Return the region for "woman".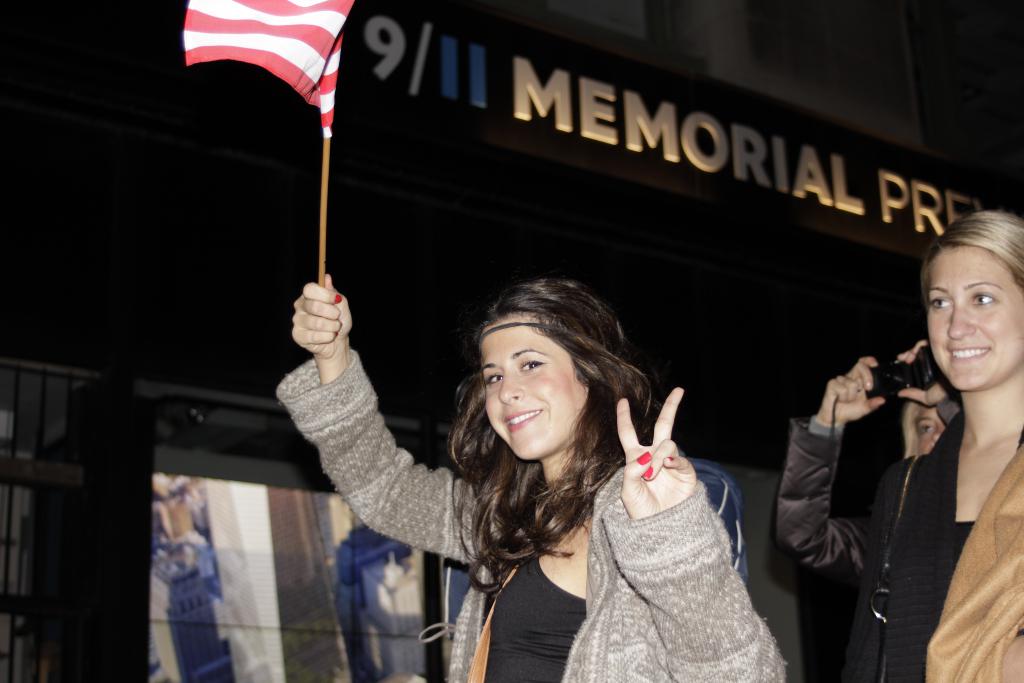
left=310, top=242, right=781, bottom=673.
